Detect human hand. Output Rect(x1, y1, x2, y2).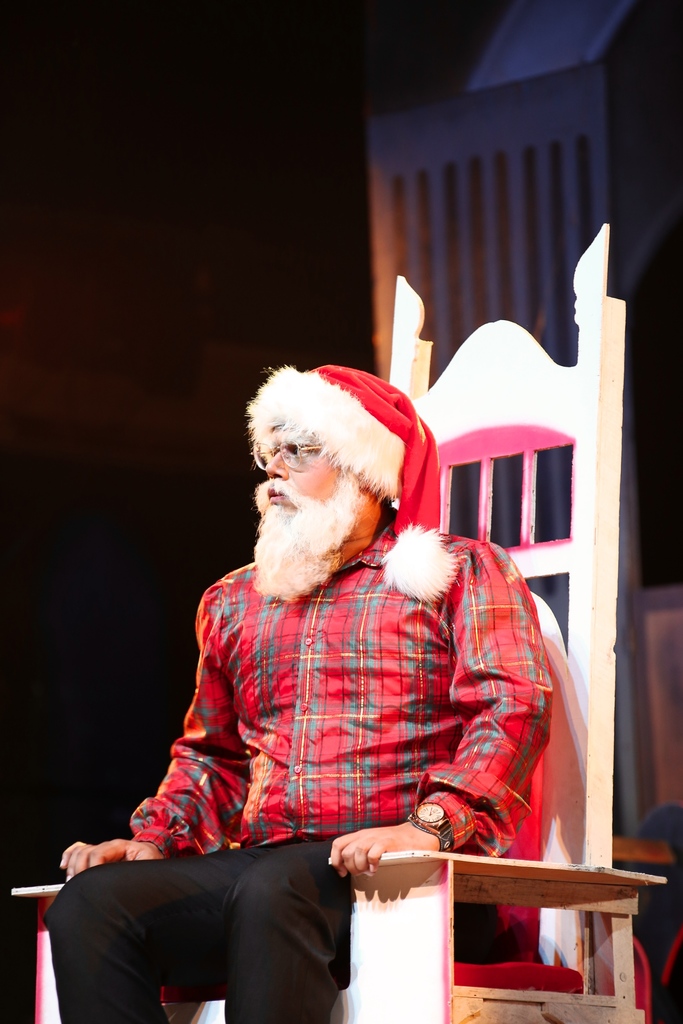
Rect(338, 833, 418, 899).
